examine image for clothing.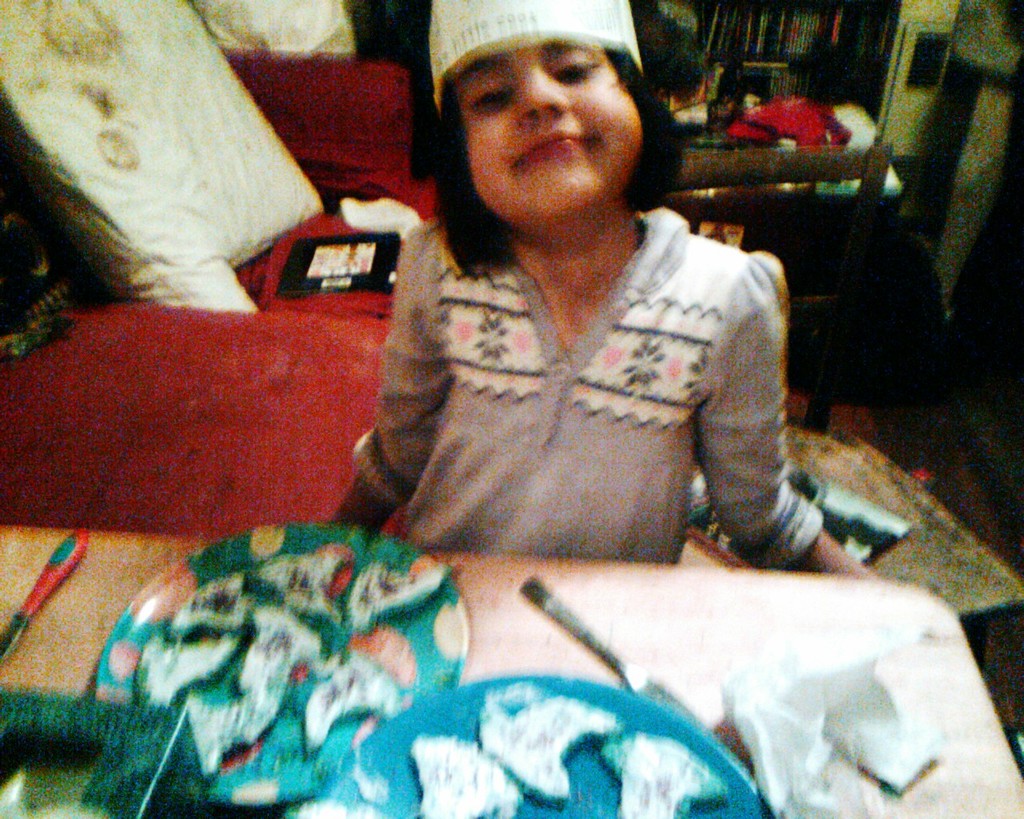
Examination result: 821,102,902,190.
